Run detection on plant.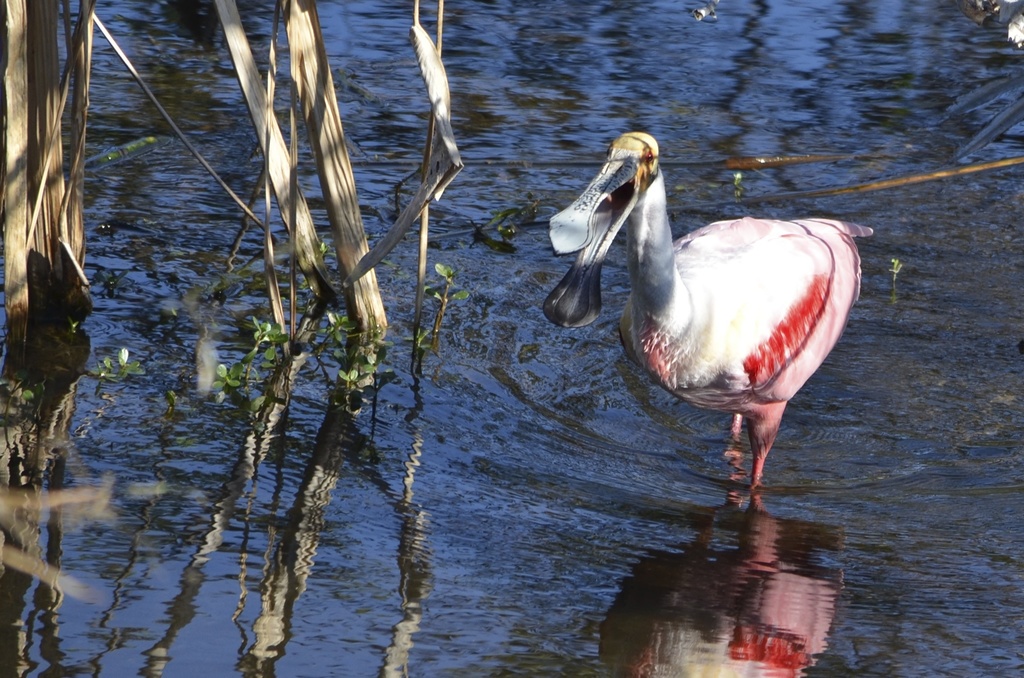
Result: 76/328/167/453.
